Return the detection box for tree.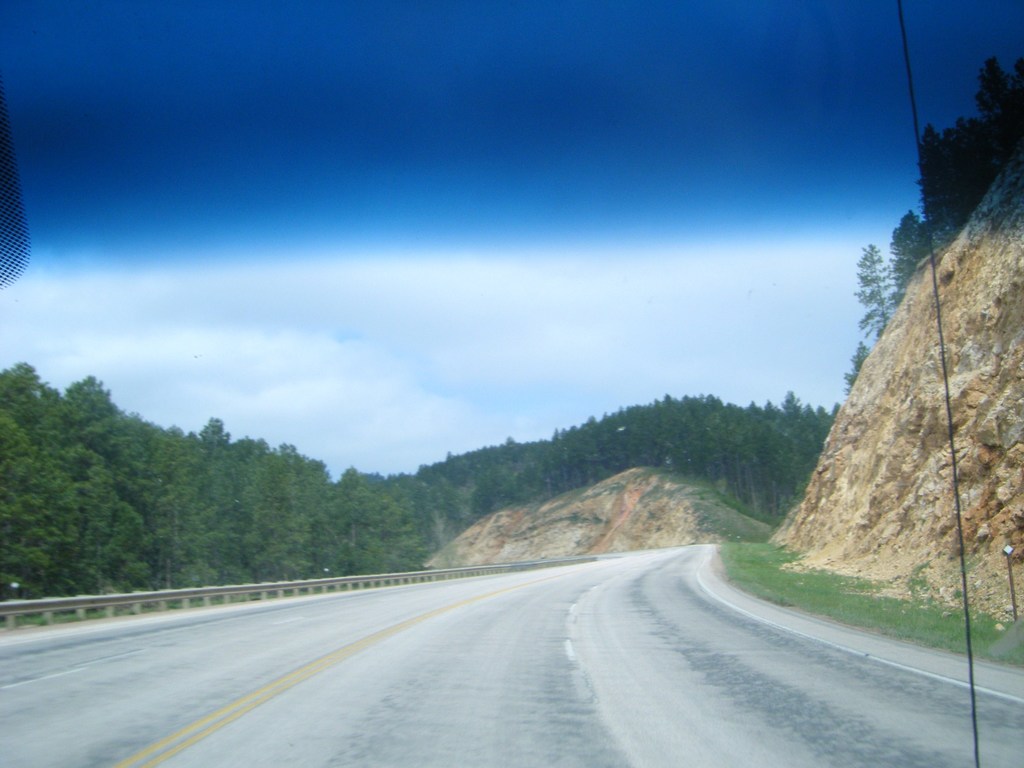
Rect(842, 340, 868, 394).
